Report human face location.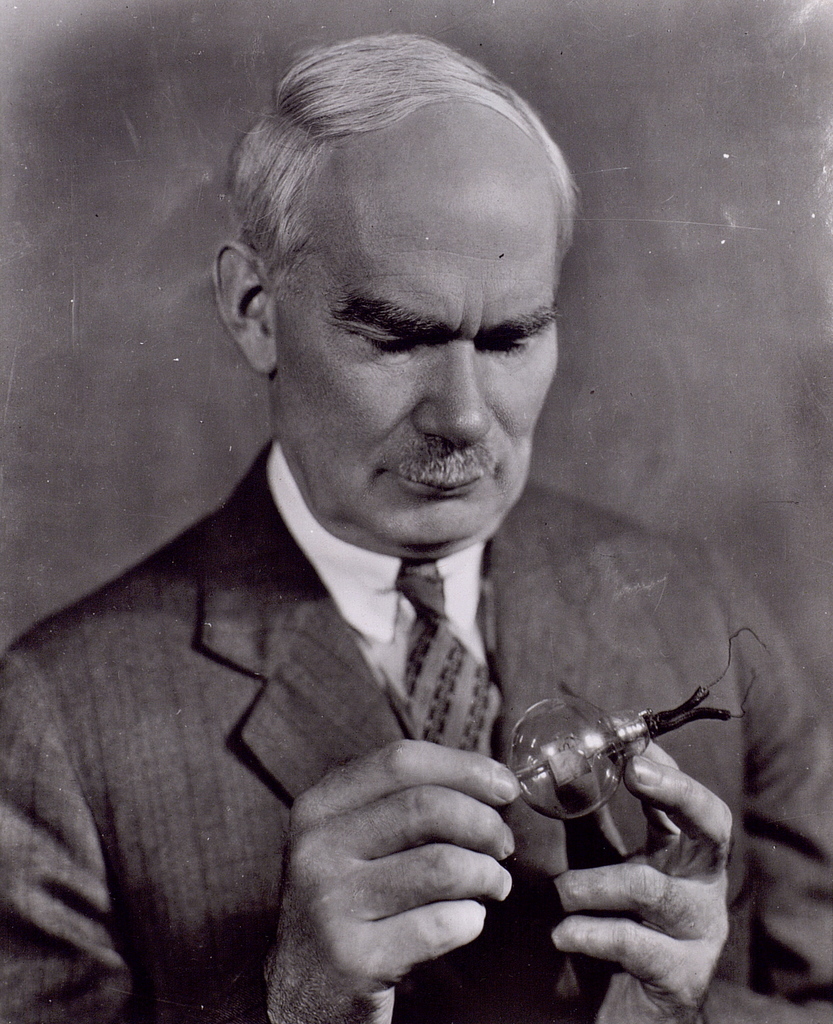
Report: (265,109,561,559).
